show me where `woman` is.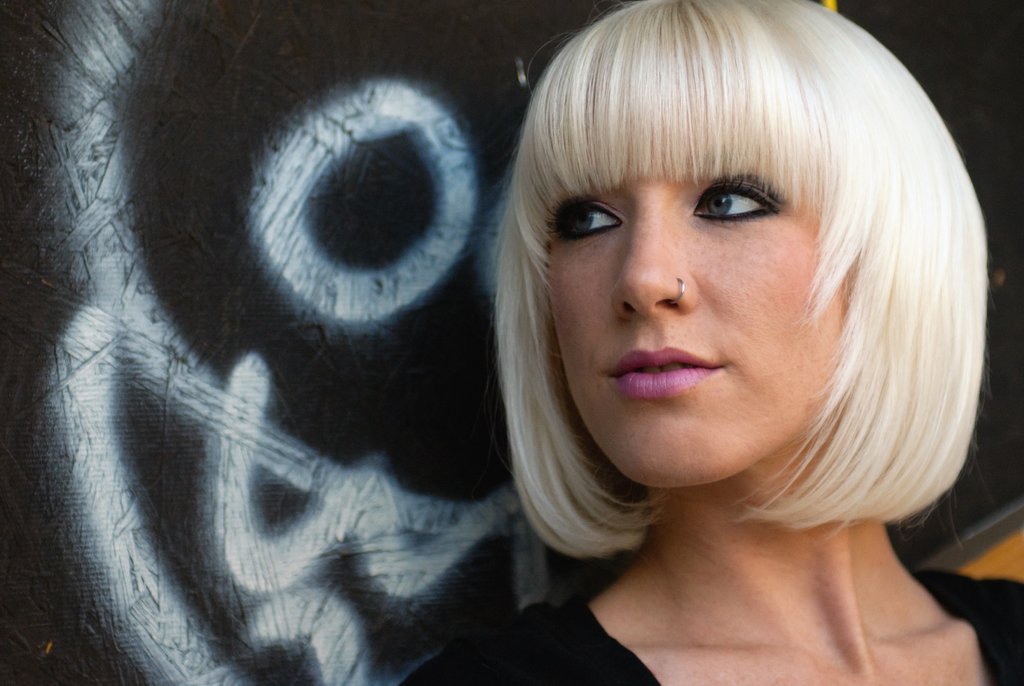
`woman` is at 407 0 1012 679.
